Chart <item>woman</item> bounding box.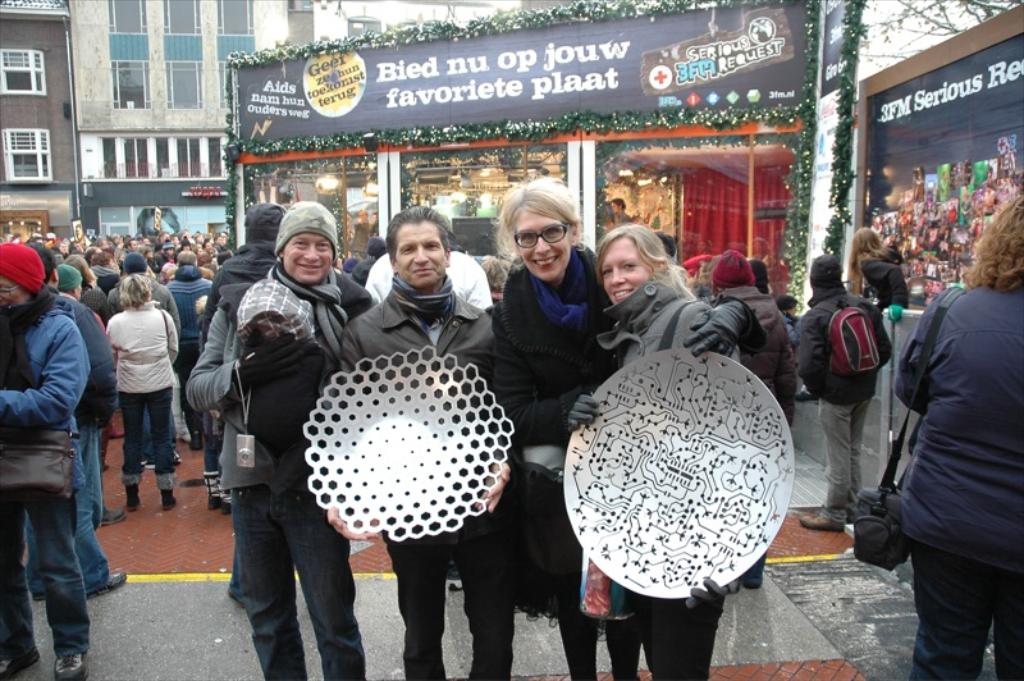
Charted: <region>93, 276, 175, 531</region>.
